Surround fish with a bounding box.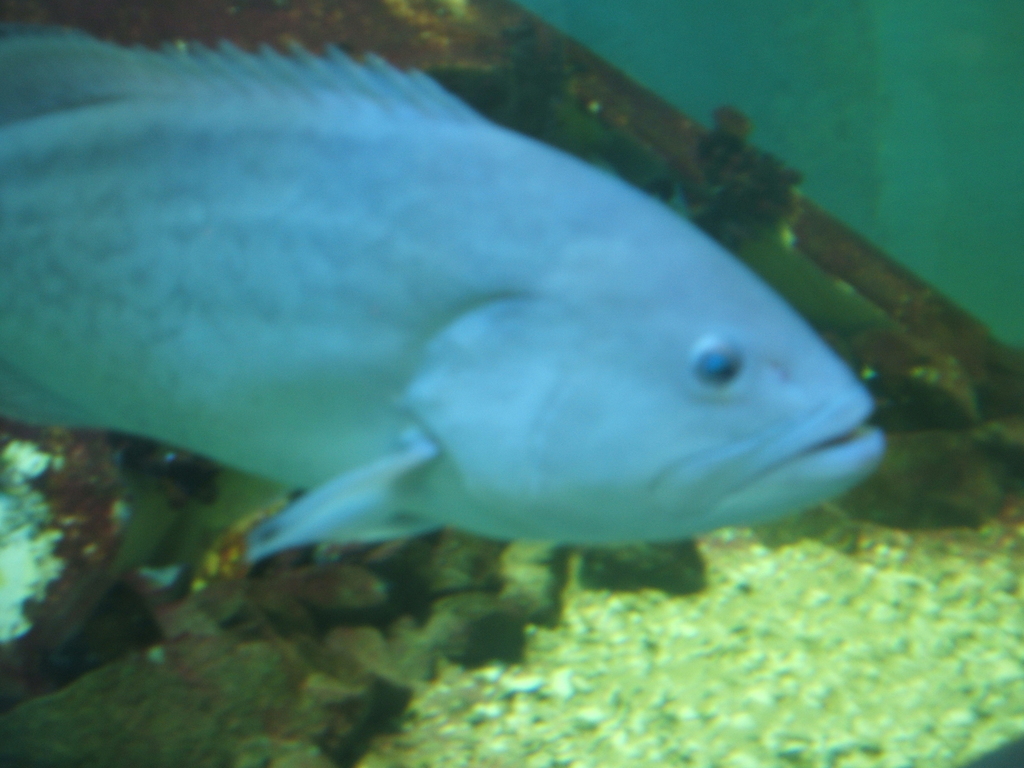
(x1=0, y1=19, x2=888, y2=555).
